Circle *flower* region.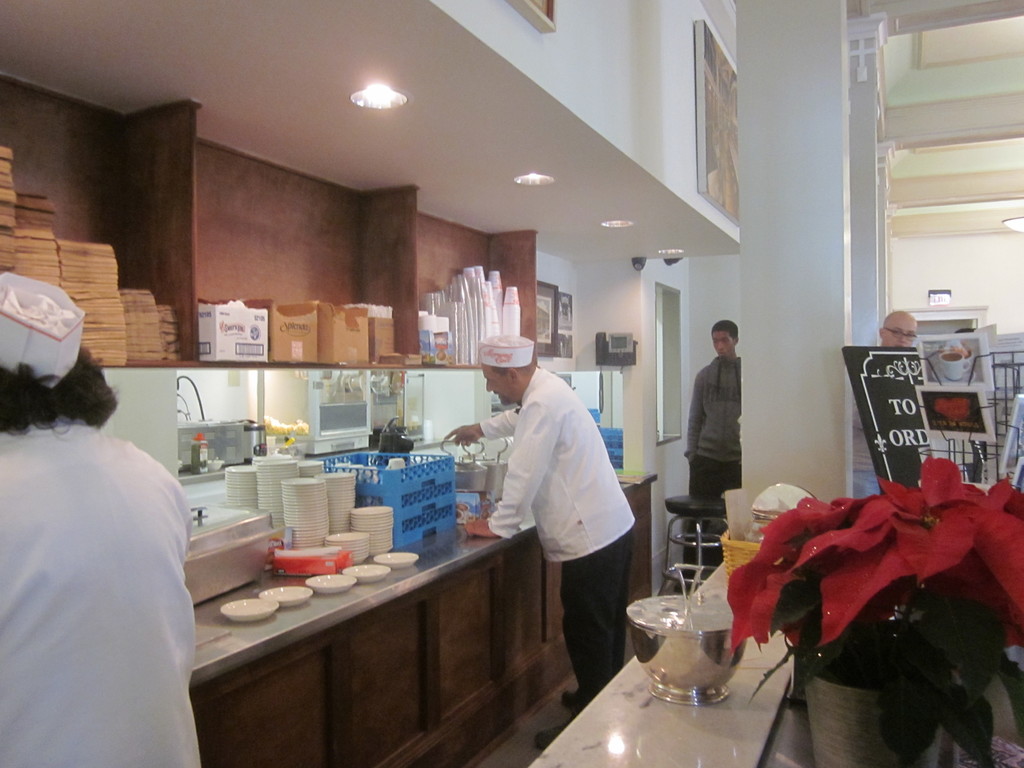
Region: BBox(727, 515, 816, 618).
